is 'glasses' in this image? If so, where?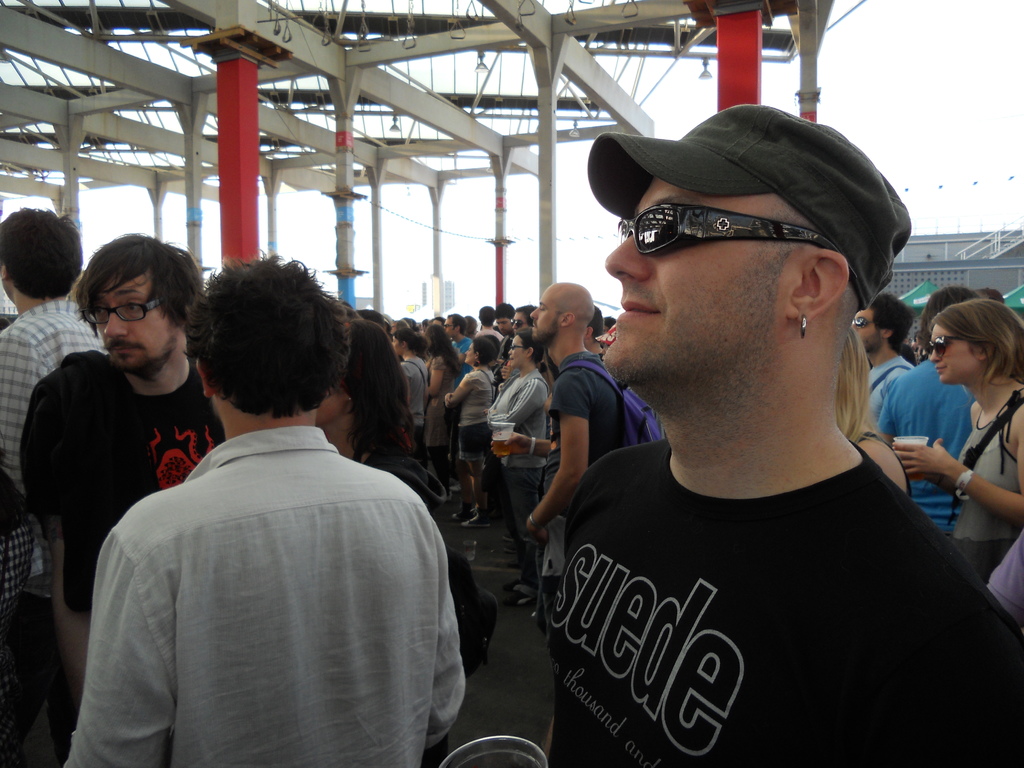
Yes, at {"x1": 503, "y1": 344, "x2": 525, "y2": 351}.
